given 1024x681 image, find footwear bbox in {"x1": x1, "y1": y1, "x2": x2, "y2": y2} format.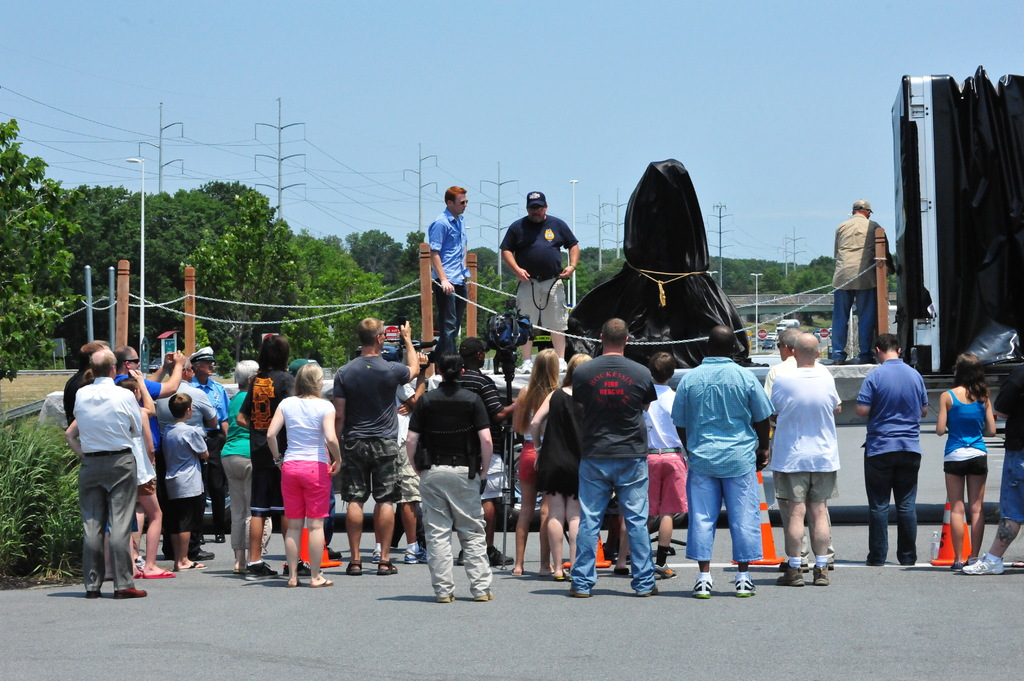
{"x1": 307, "y1": 575, "x2": 328, "y2": 584}.
